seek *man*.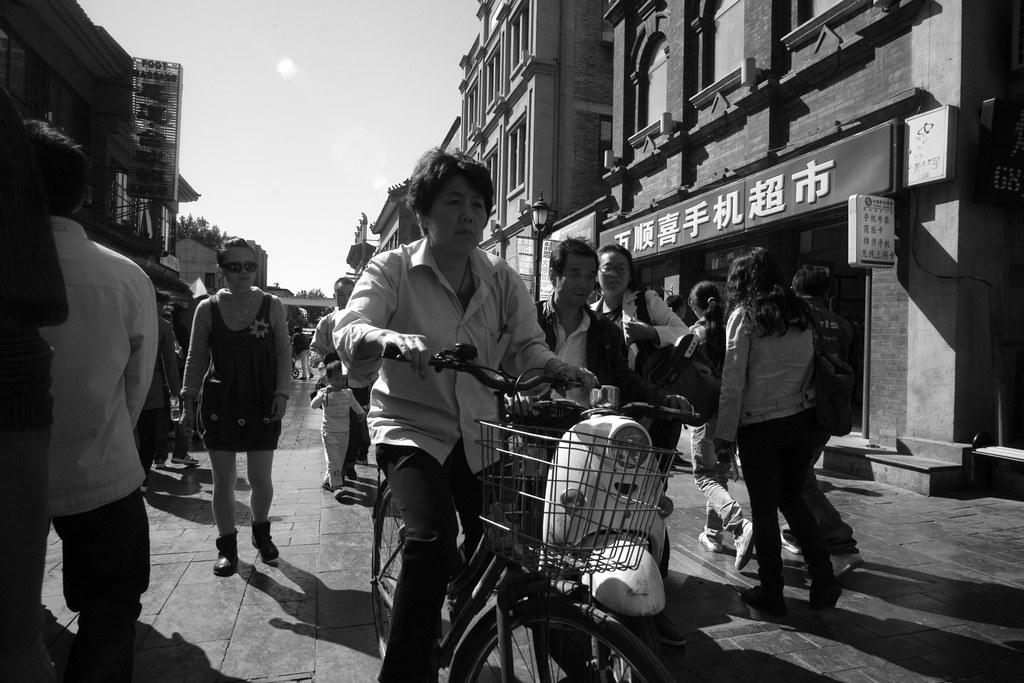
l=19, t=115, r=159, b=682.
